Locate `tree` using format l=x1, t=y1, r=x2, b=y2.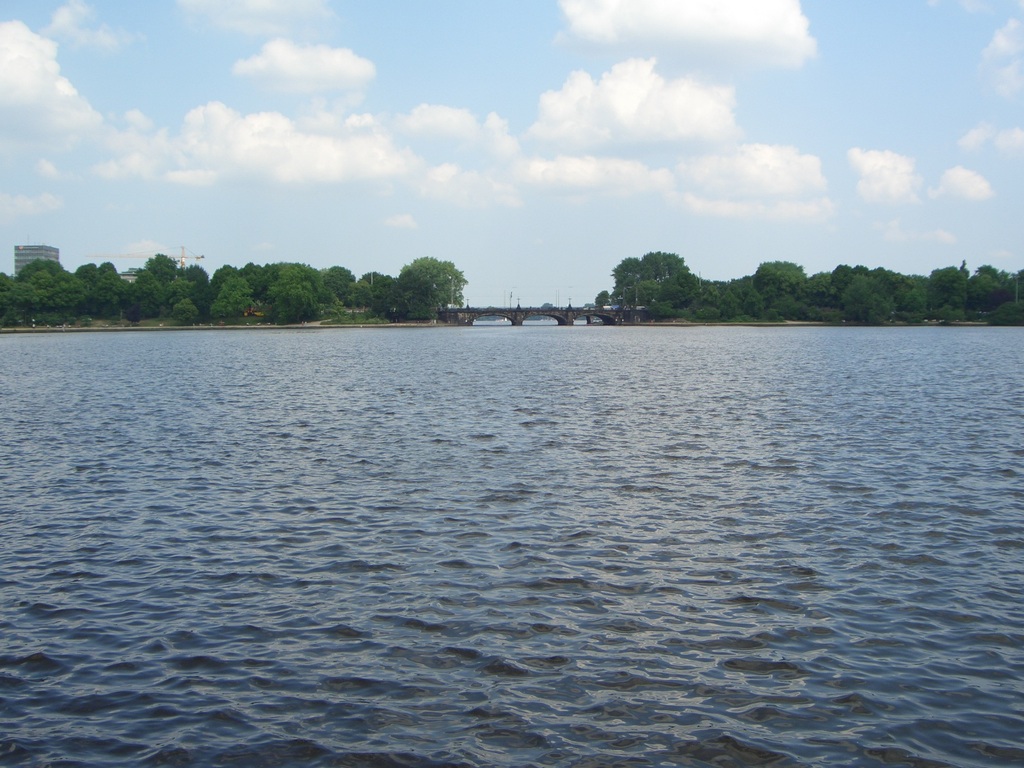
l=838, t=277, r=880, b=322.
